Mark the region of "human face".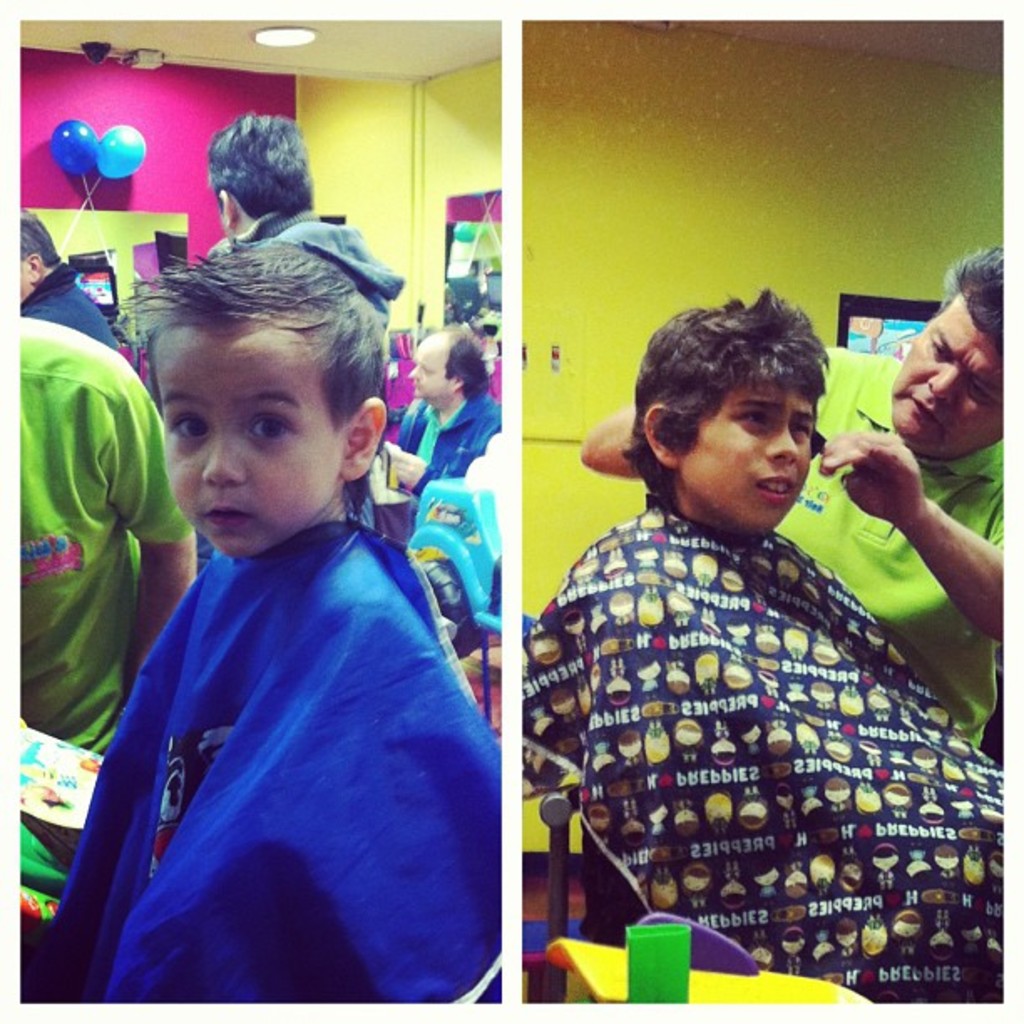
Region: [x1=890, y1=291, x2=1002, y2=447].
